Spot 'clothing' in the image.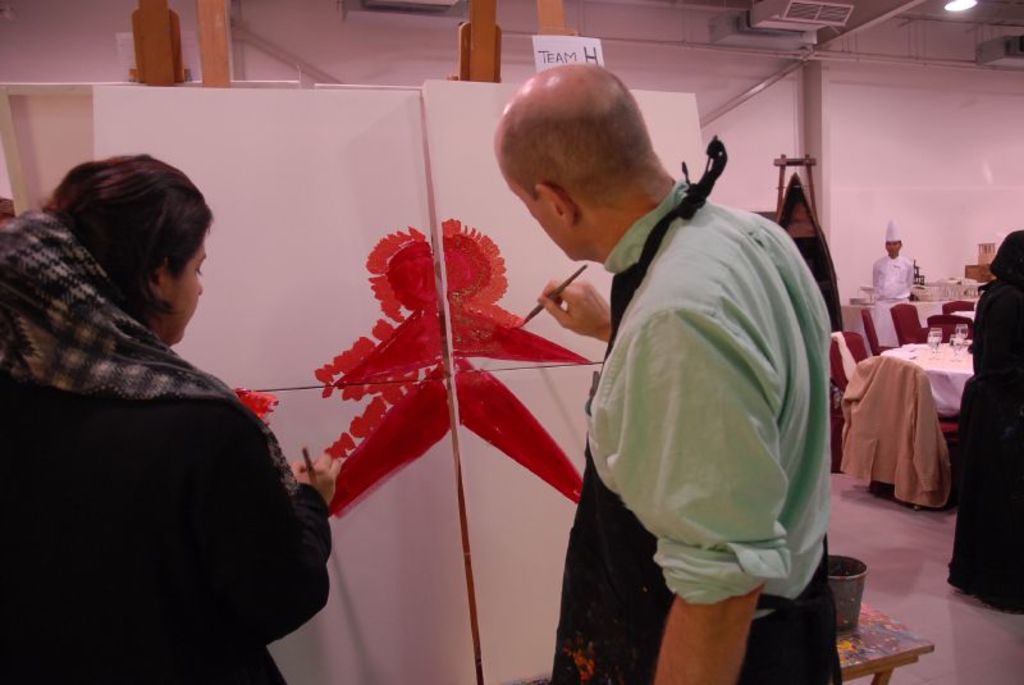
'clothing' found at rect(870, 251, 913, 305).
